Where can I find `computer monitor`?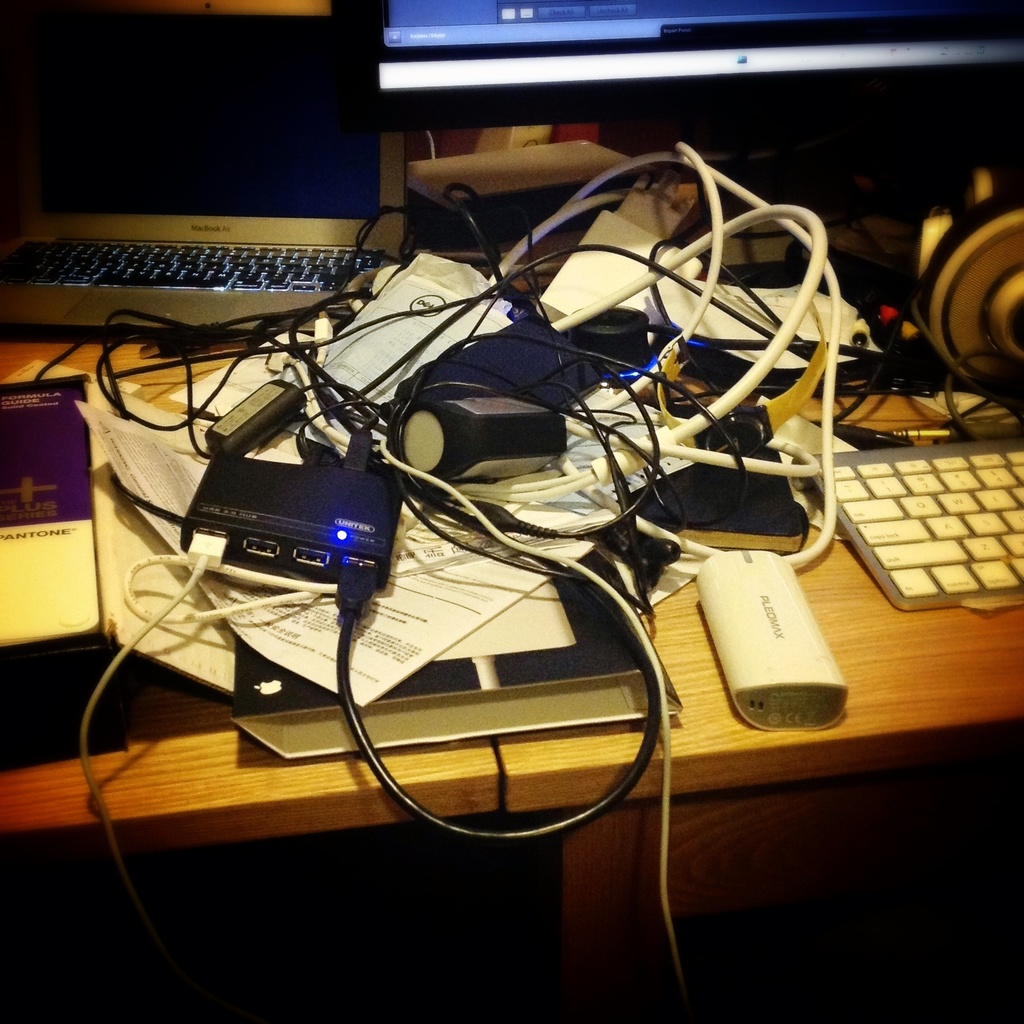
You can find it at 316,0,1023,207.
